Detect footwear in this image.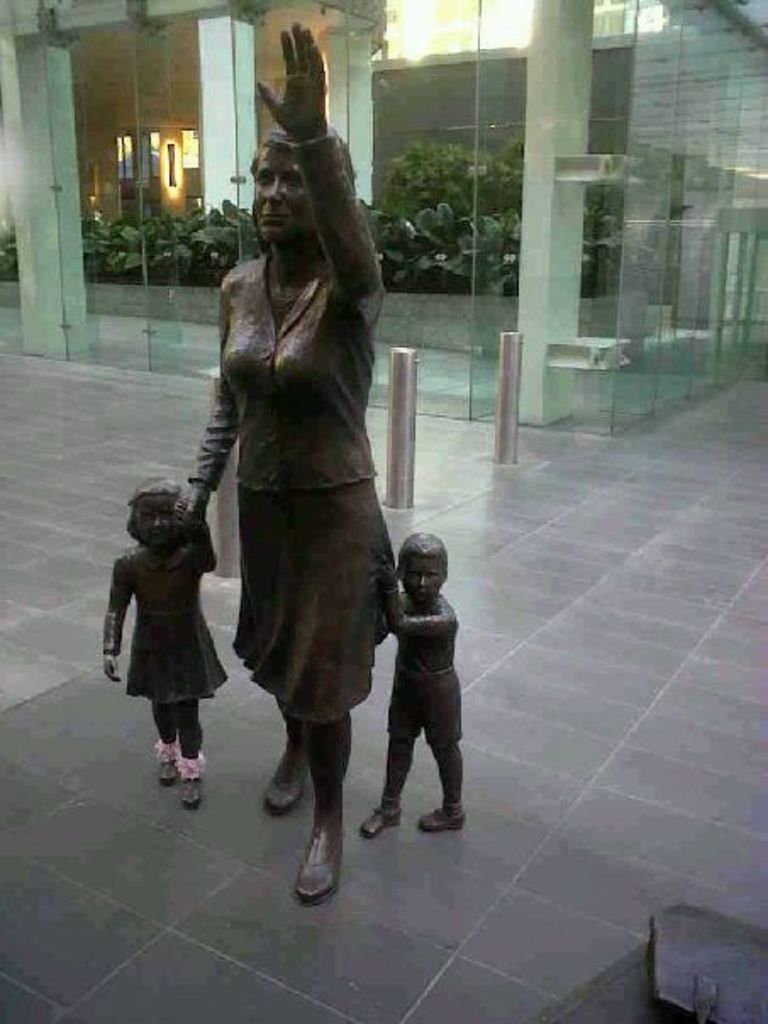
Detection: (left=359, top=804, right=403, bottom=838).
